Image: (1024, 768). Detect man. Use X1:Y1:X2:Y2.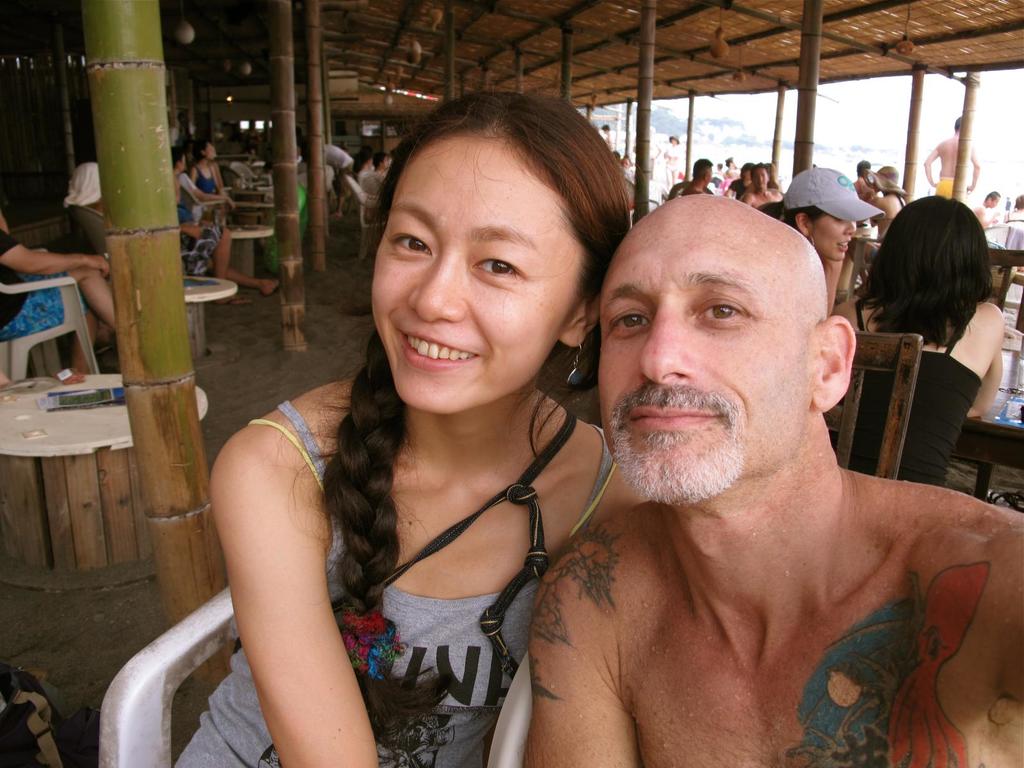
523:191:1023:767.
